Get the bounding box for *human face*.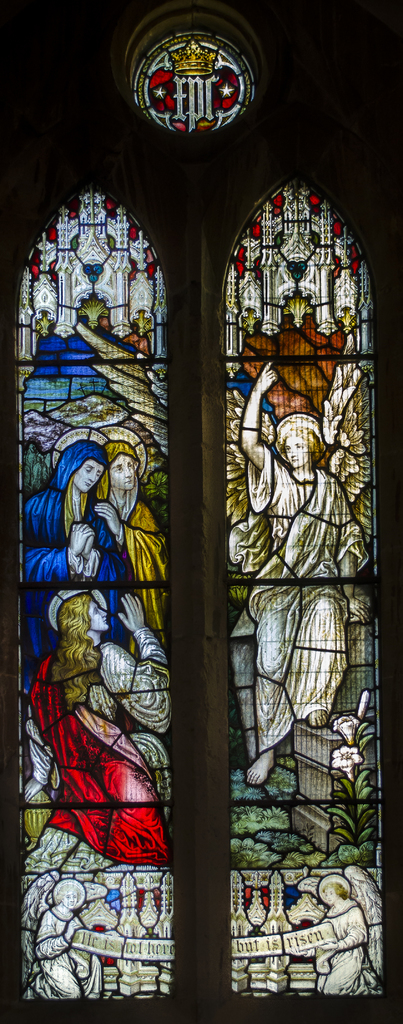
x1=108 y1=458 x2=135 y2=489.
